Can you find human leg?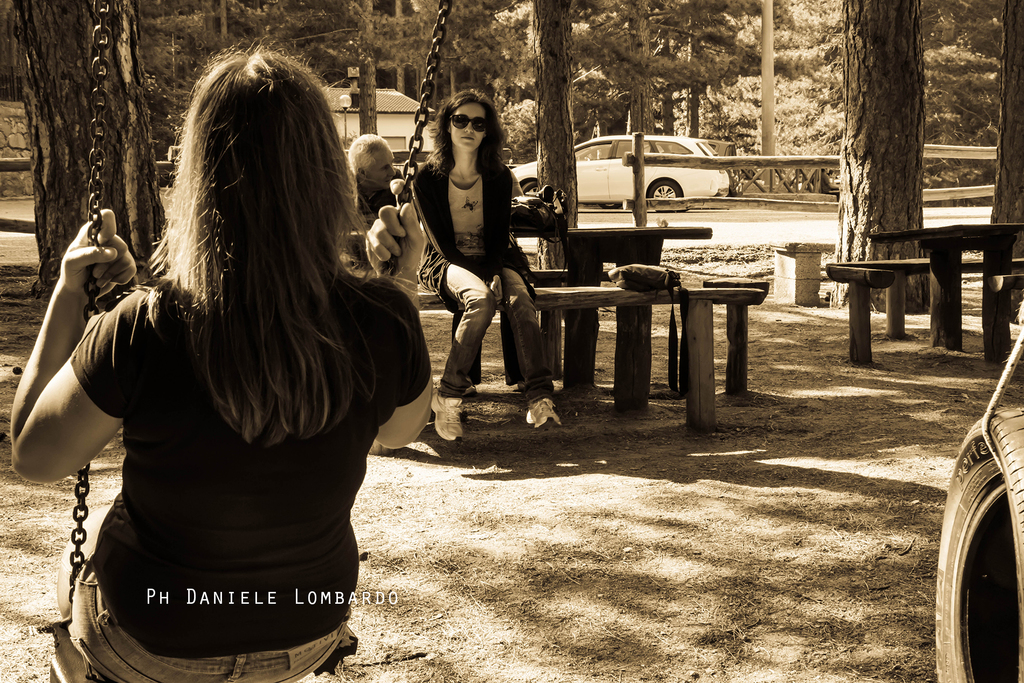
Yes, bounding box: BBox(435, 257, 499, 443).
